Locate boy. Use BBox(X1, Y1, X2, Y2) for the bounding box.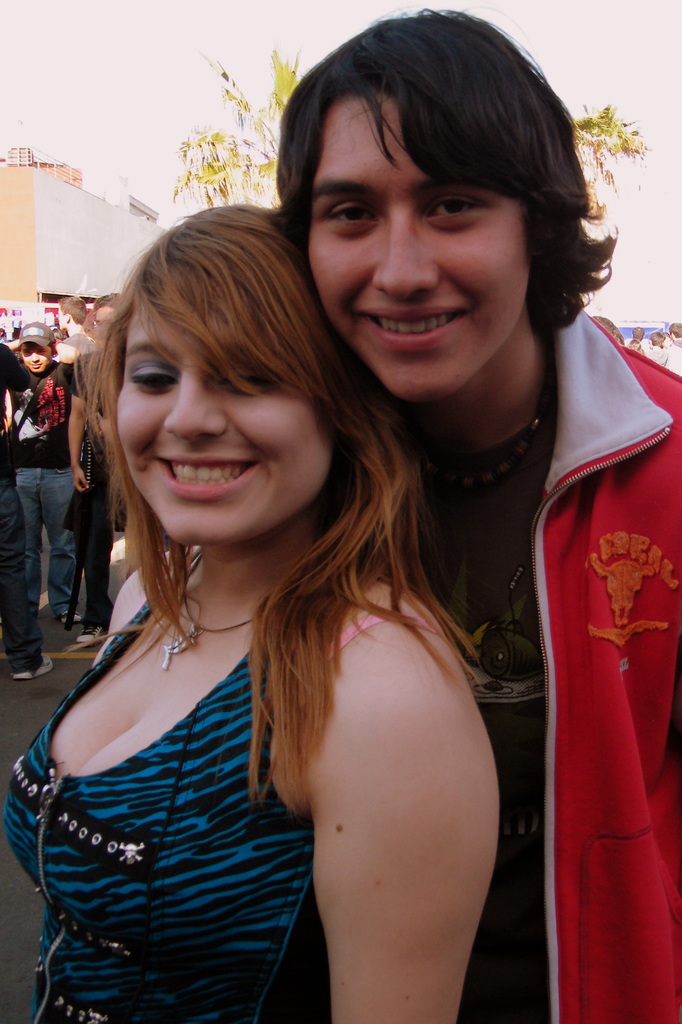
BBox(255, 0, 673, 1023).
